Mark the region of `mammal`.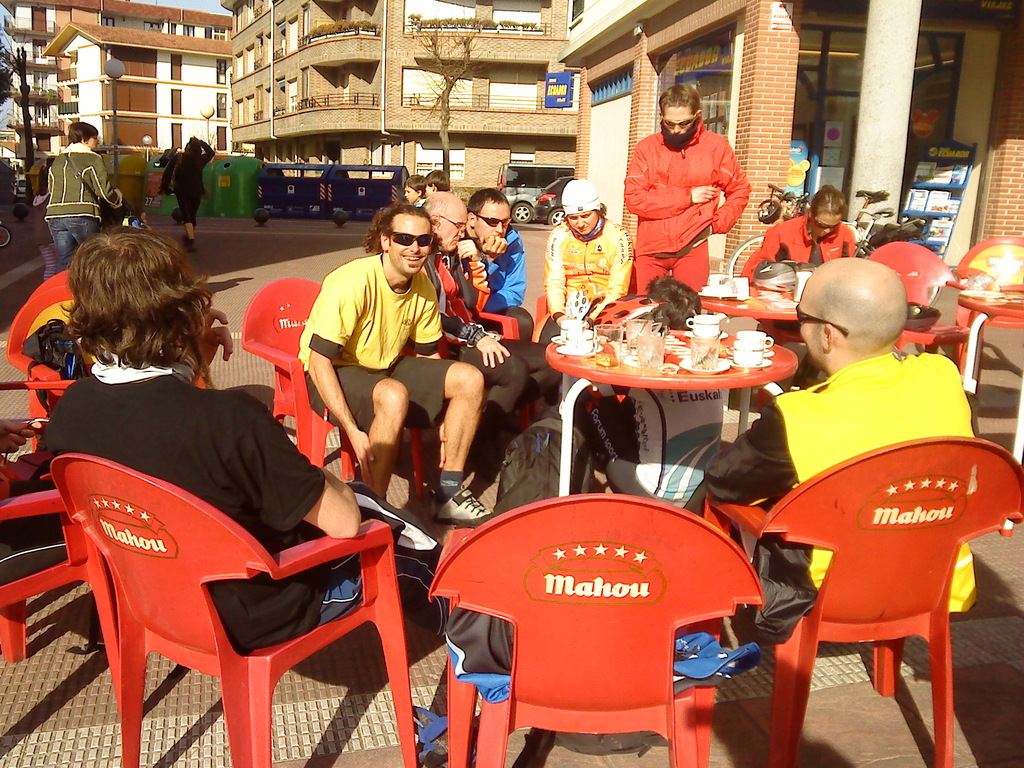
Region: locate(461, 185, 537, 344).
